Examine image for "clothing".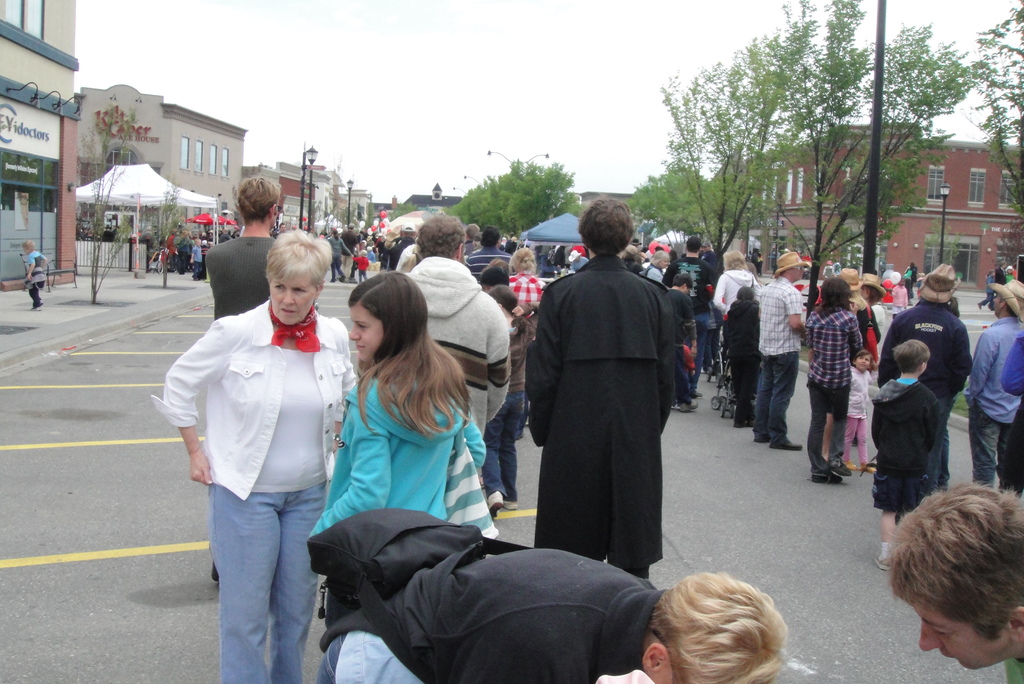
Examination result: rect(22, 247, 47, 305).
